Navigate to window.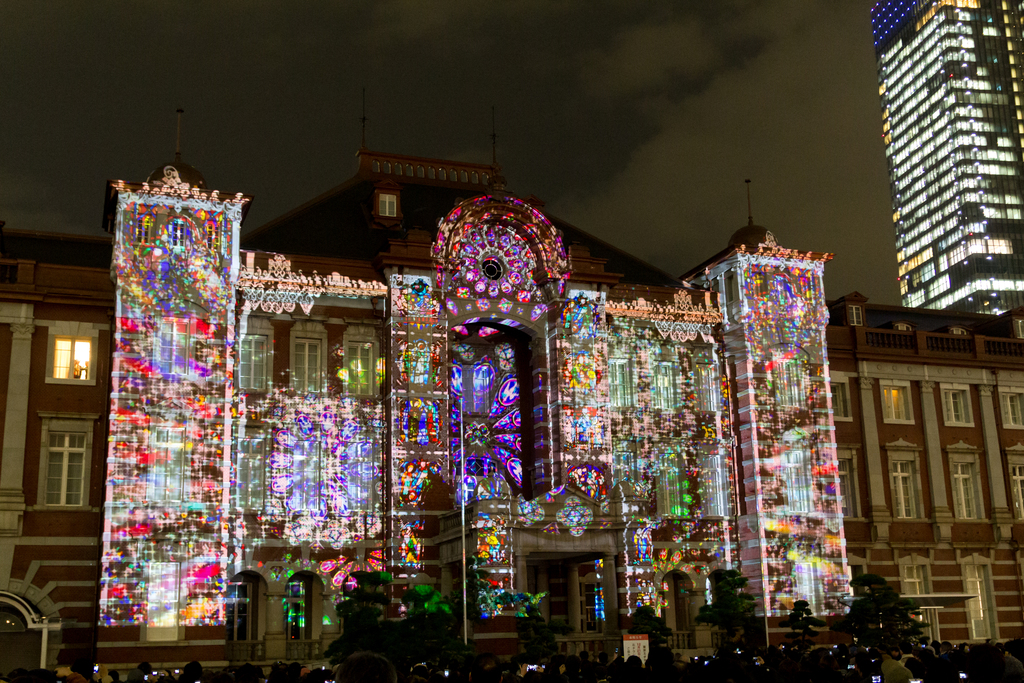
Navigation target: select_region(695, 365, 715, 409).
